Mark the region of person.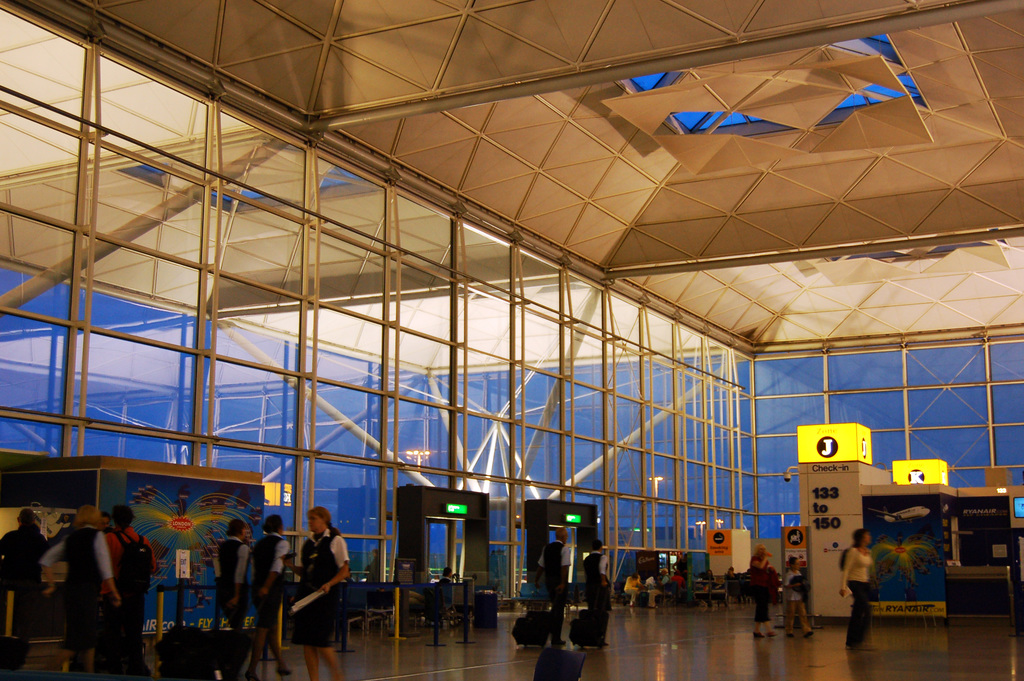
Region: detection(362, 548, 381, 585).
